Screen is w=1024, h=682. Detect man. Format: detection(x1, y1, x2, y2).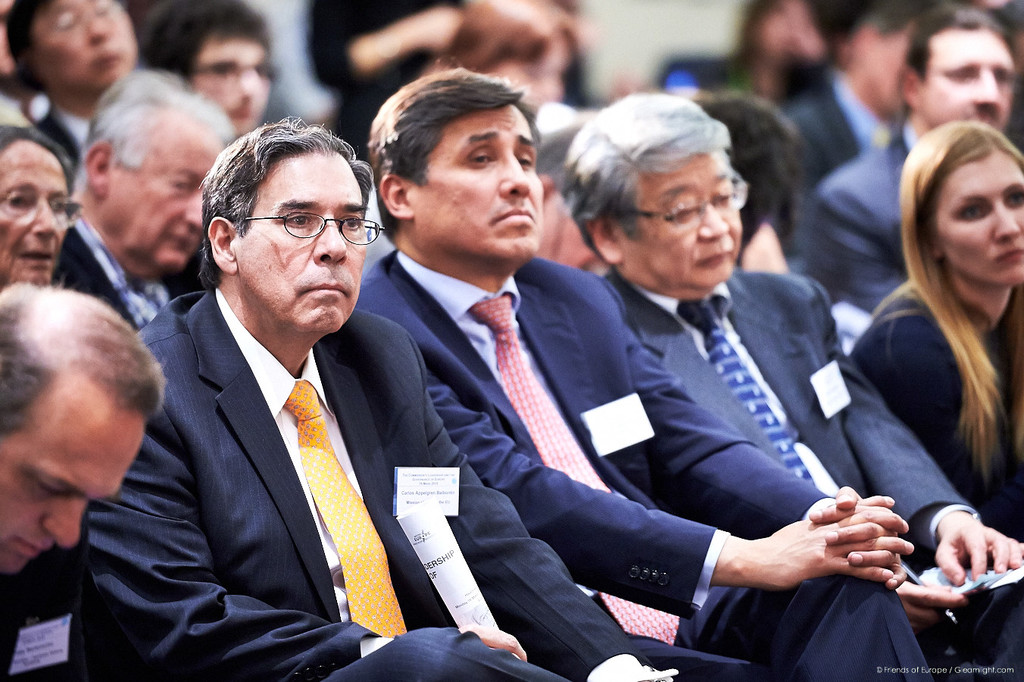
detection(0, 126, 81, 296).
